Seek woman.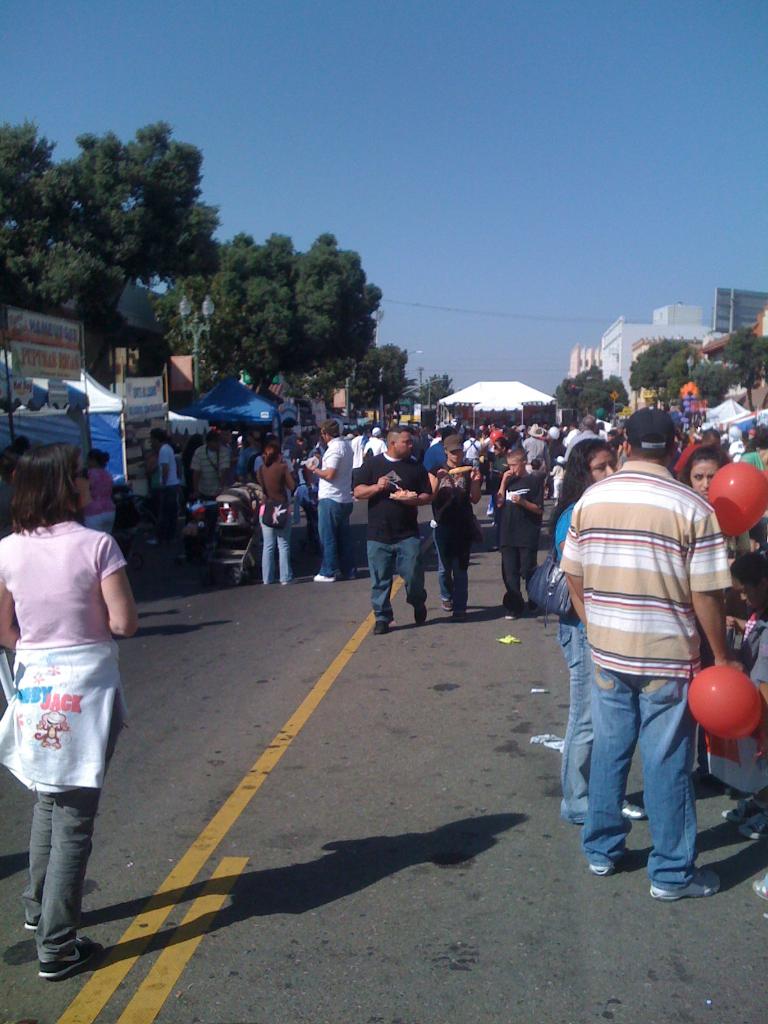
bbox=[255, 444, 308, 596].
